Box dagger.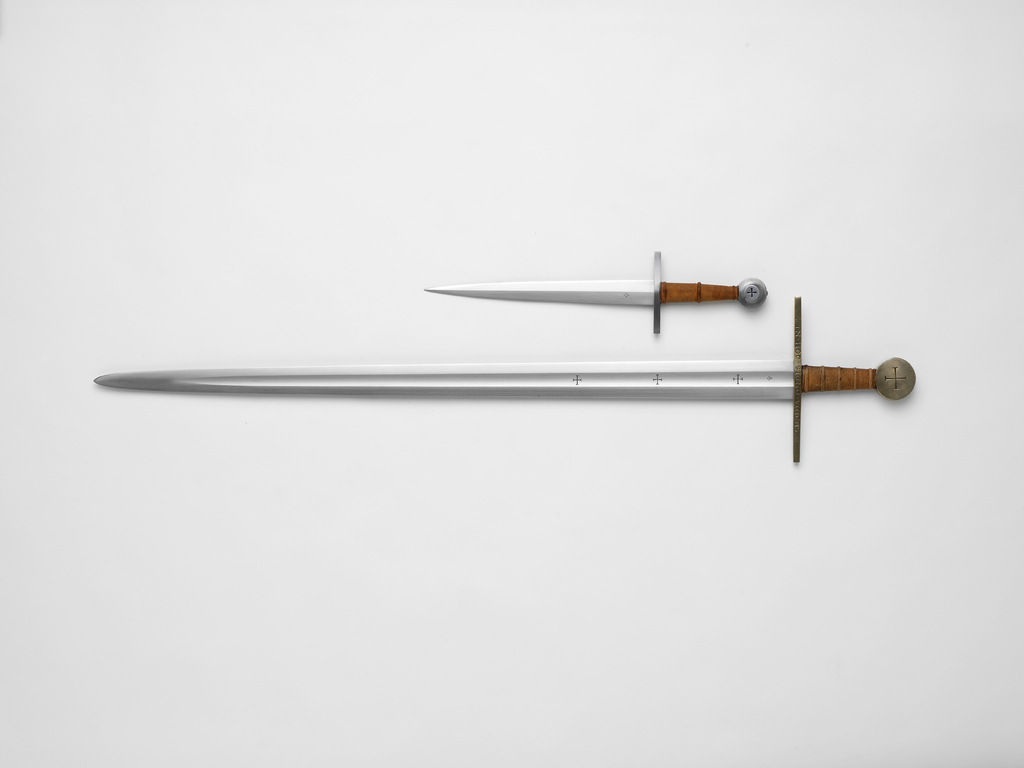
box(95, 298, 920, 464).
